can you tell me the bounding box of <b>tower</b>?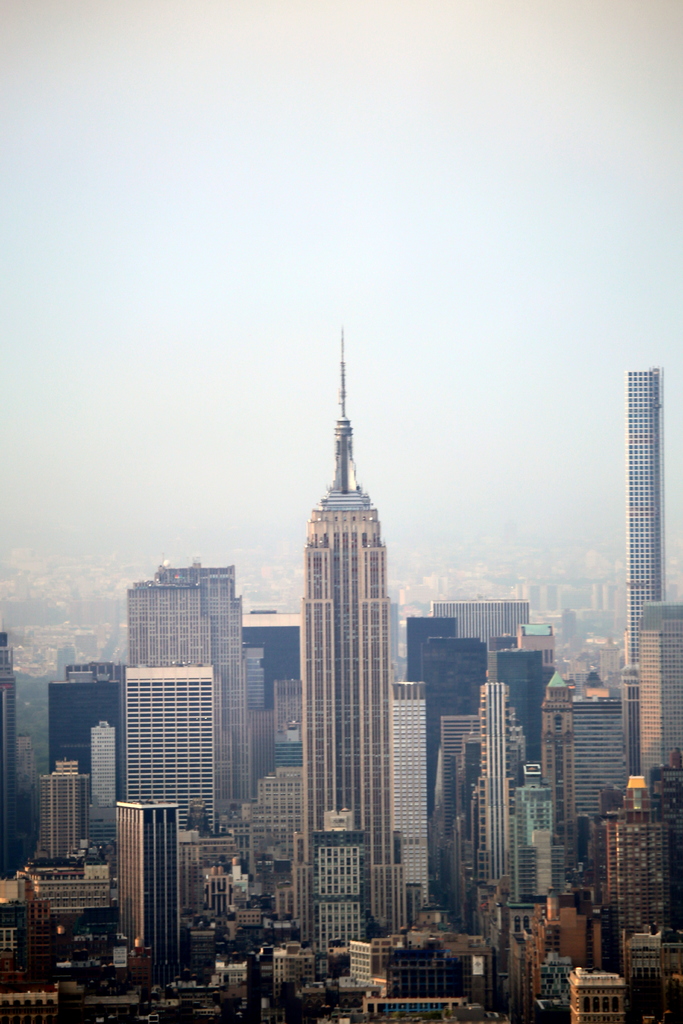
(50, 655, 120, 776).
